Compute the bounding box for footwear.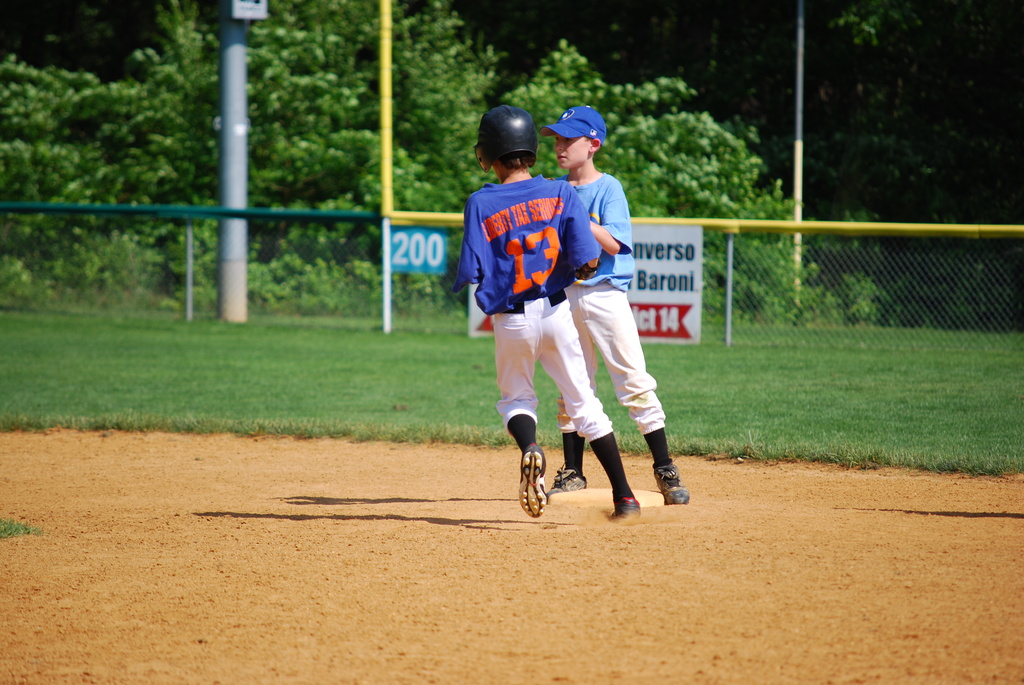
left=515, top=445, right=548, bottom=512.
